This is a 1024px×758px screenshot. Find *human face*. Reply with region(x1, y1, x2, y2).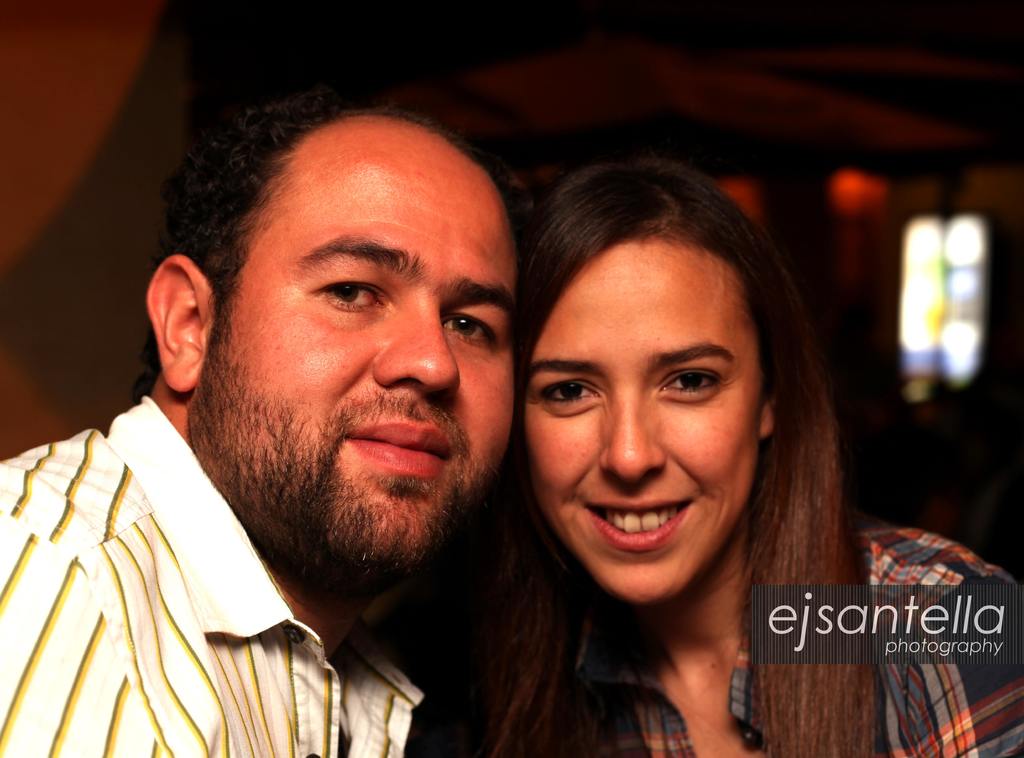
region(216, 124, 520, 589).
